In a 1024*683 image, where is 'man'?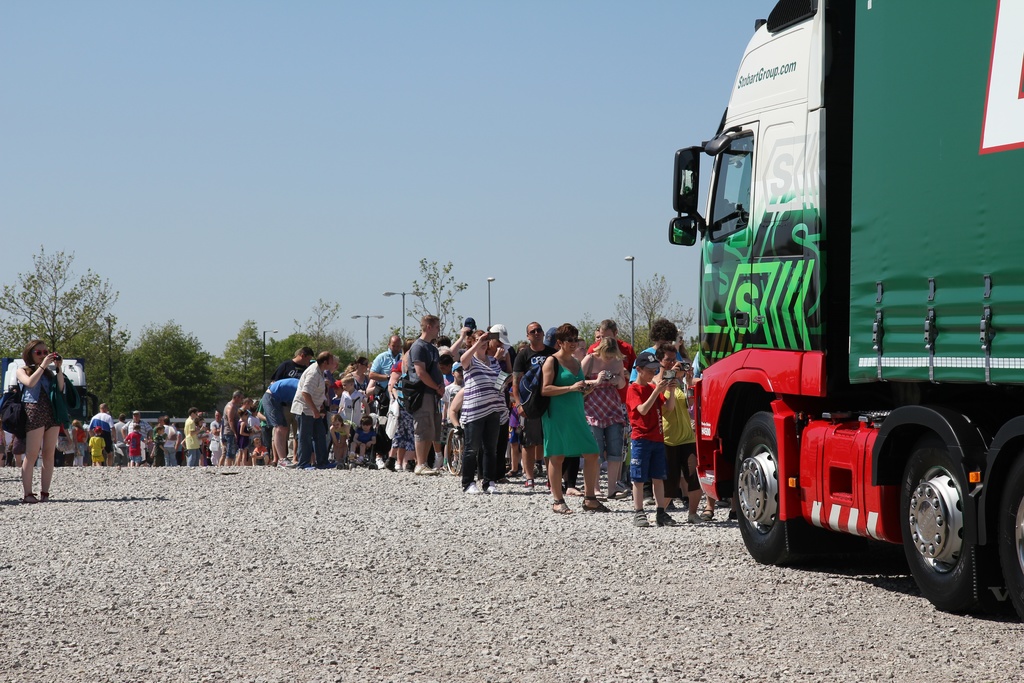
<bbox>514, 321, 555, 492</bbox>.
